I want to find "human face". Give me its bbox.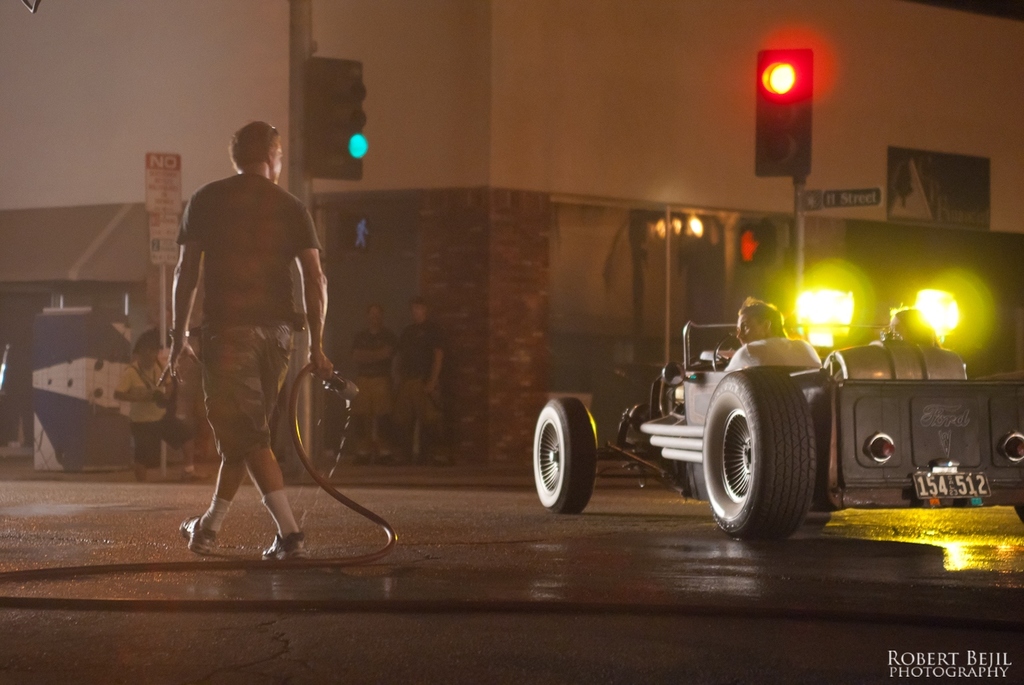
{"left": 406, "top": 302, "right": 424, "bottom": 327}.
